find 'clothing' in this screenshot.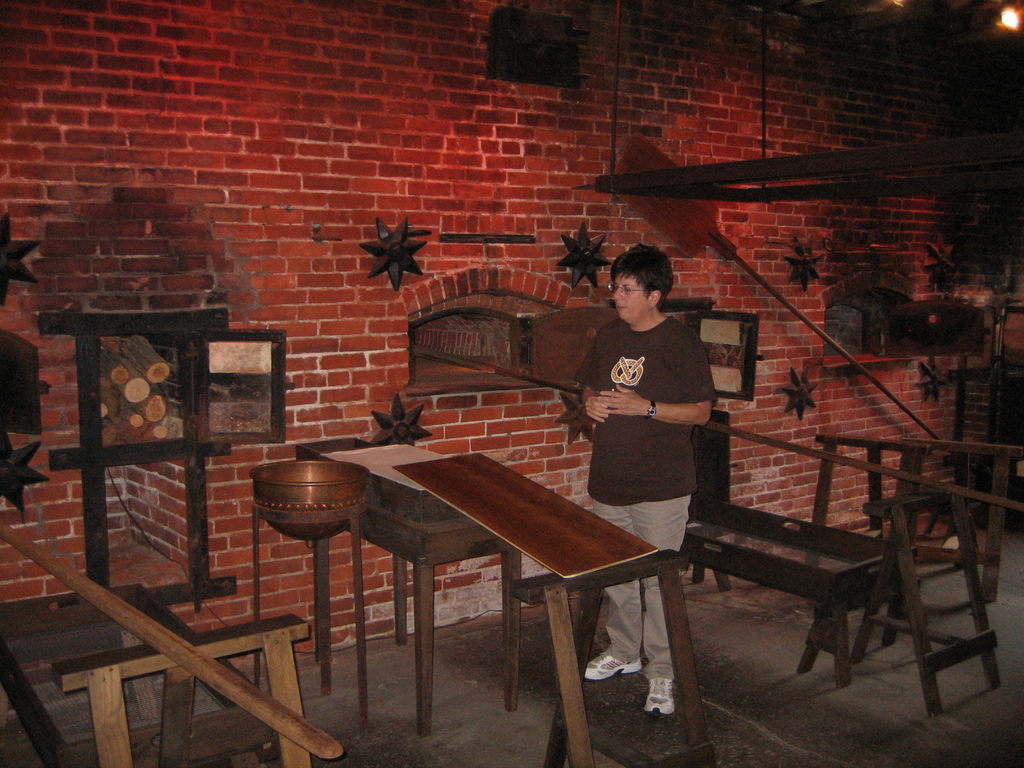
The bounding box for 'clothing' is 575,318,718,678.
